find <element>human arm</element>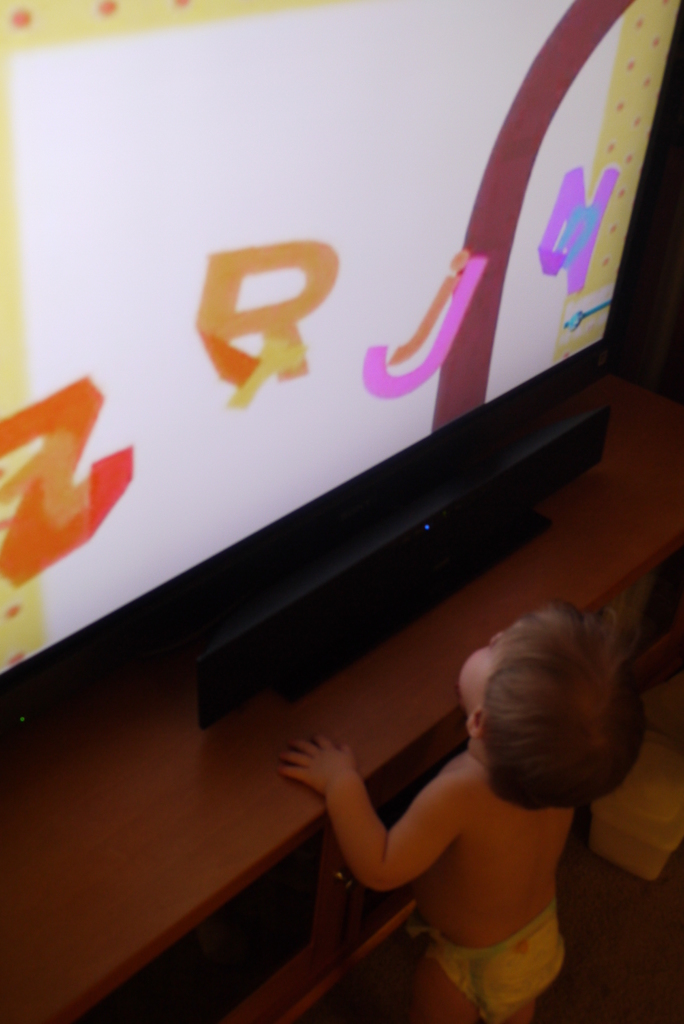
284/739/441/910
